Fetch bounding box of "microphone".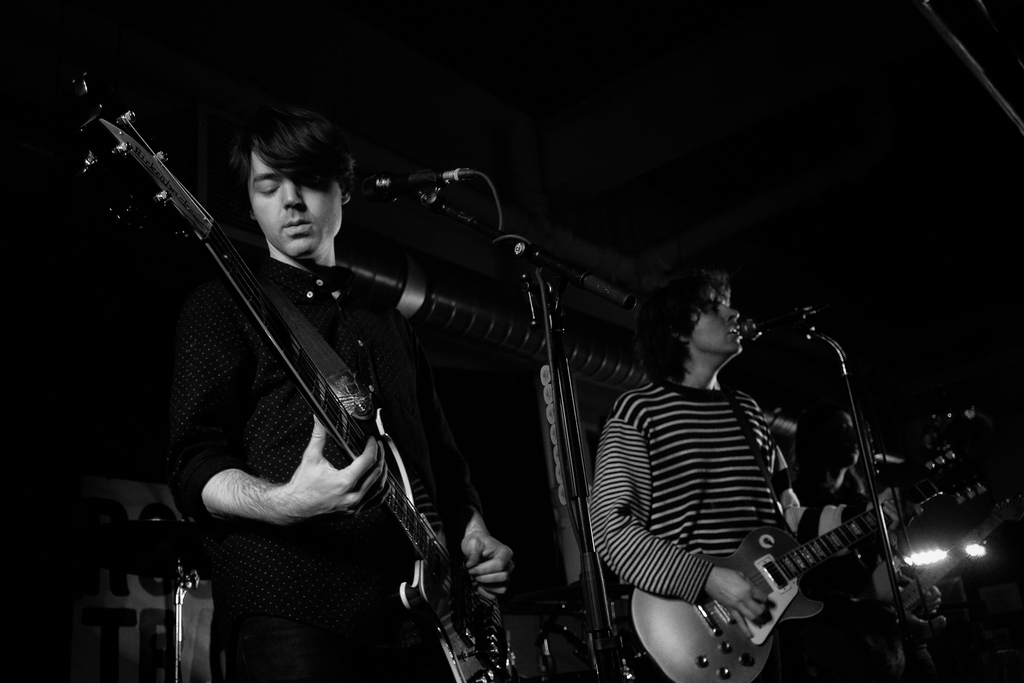
Bbox: x1=355, y1=169, x2=477, y2=197.
